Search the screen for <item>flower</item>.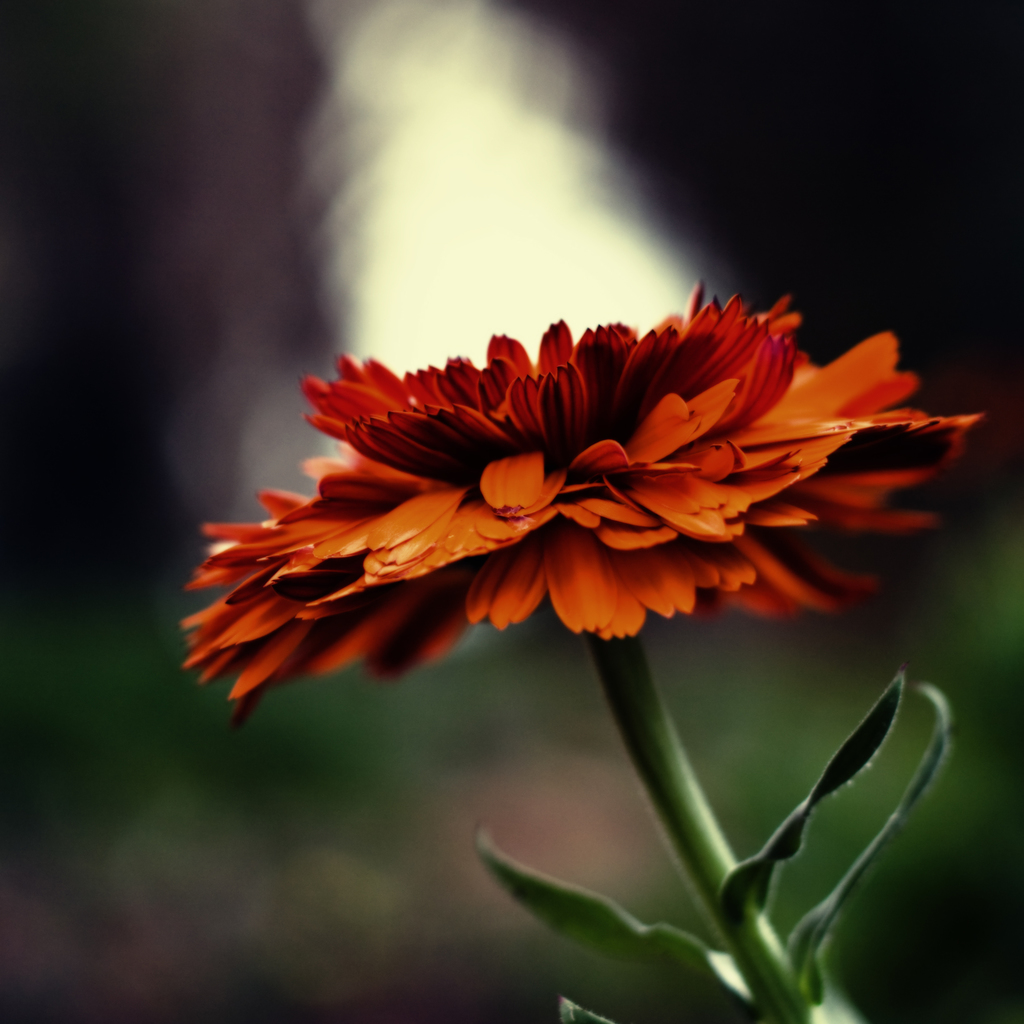
Found at bbox(168, 279, 977, 722).
